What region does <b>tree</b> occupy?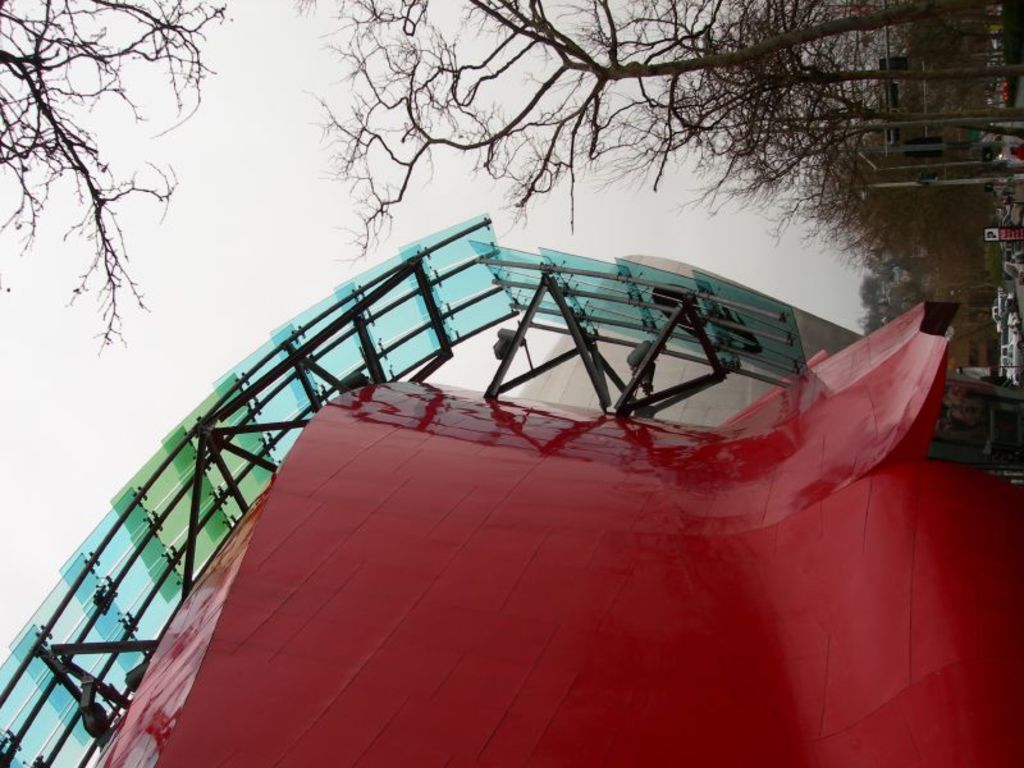
0:0:229:347.
